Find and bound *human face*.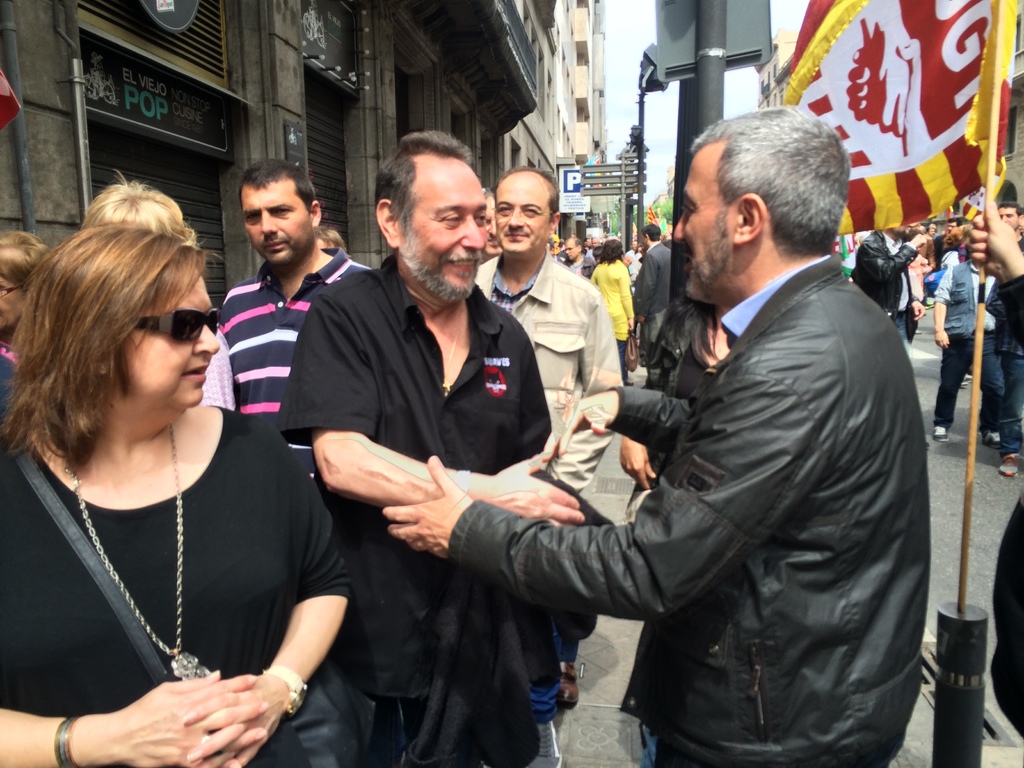
Bound: region(408, 161, 484, 296).
